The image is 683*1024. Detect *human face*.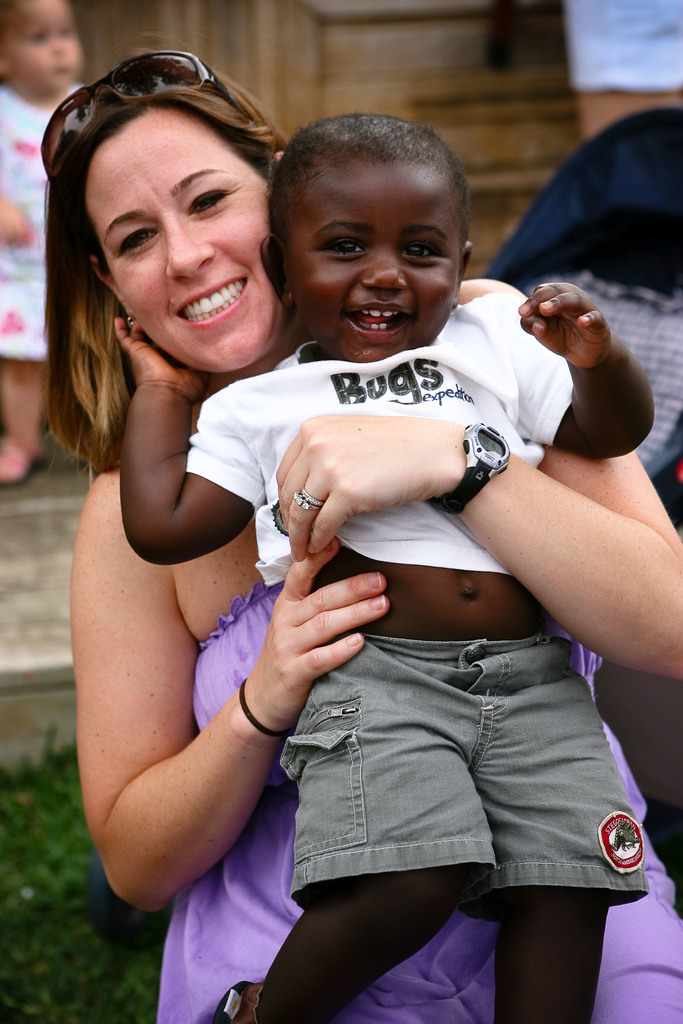
Detection: (90, 104, 272, 377).
